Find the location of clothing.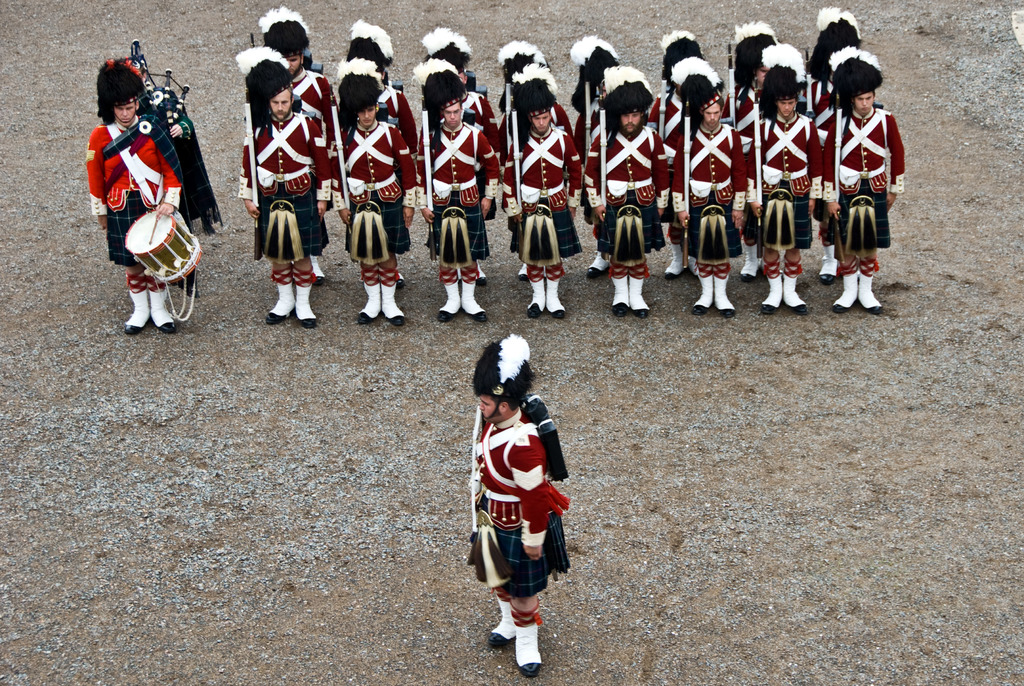
Location: (328, 122, 414, 268).
